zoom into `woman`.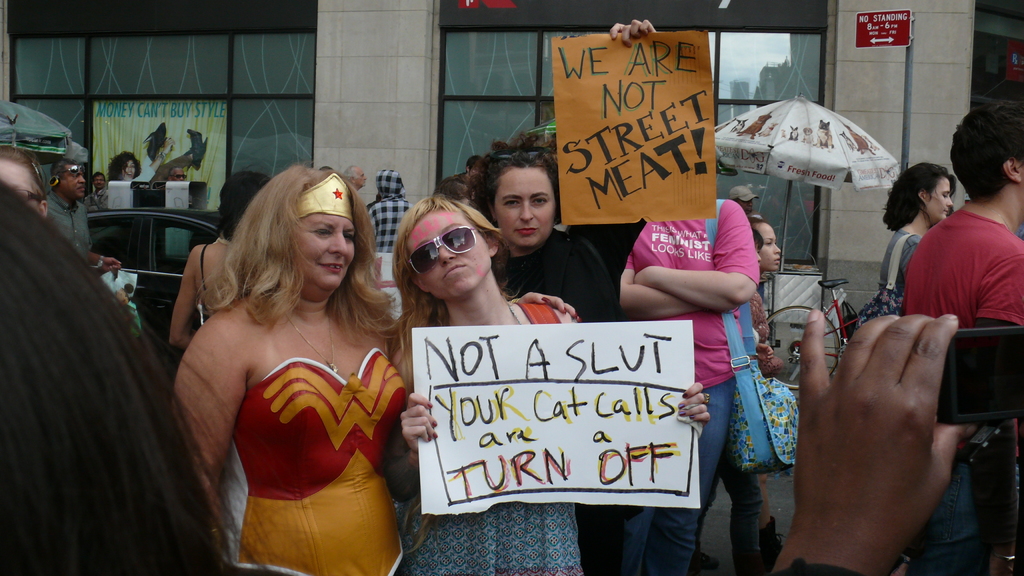
Zoom target: 465 125 622 321.
